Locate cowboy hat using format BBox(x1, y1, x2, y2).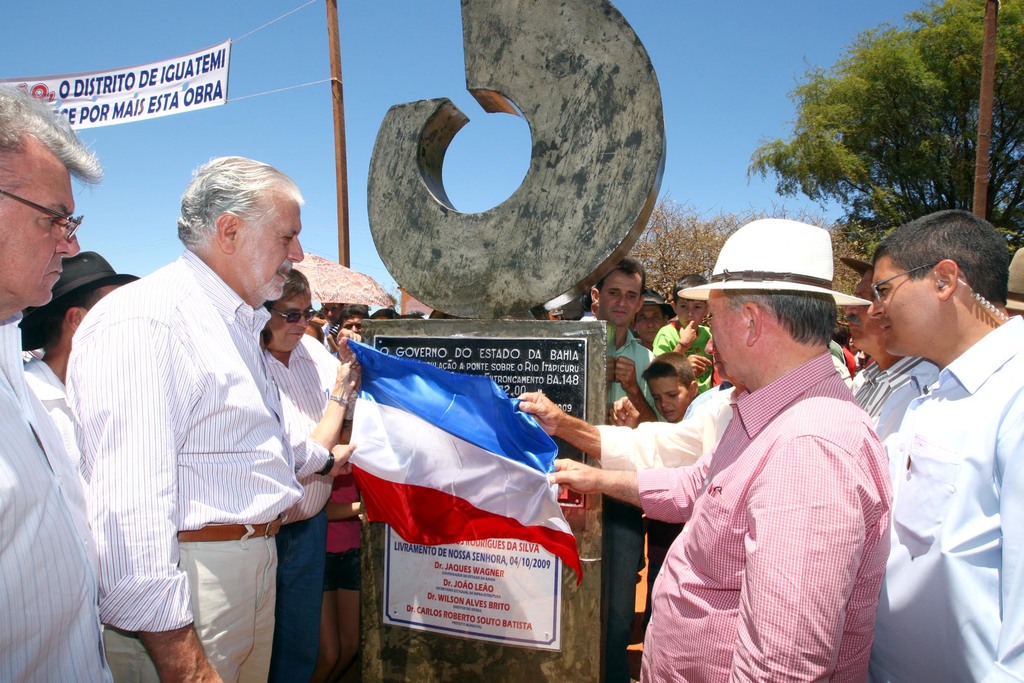
BBox(1003, 240, 1023, 317).
